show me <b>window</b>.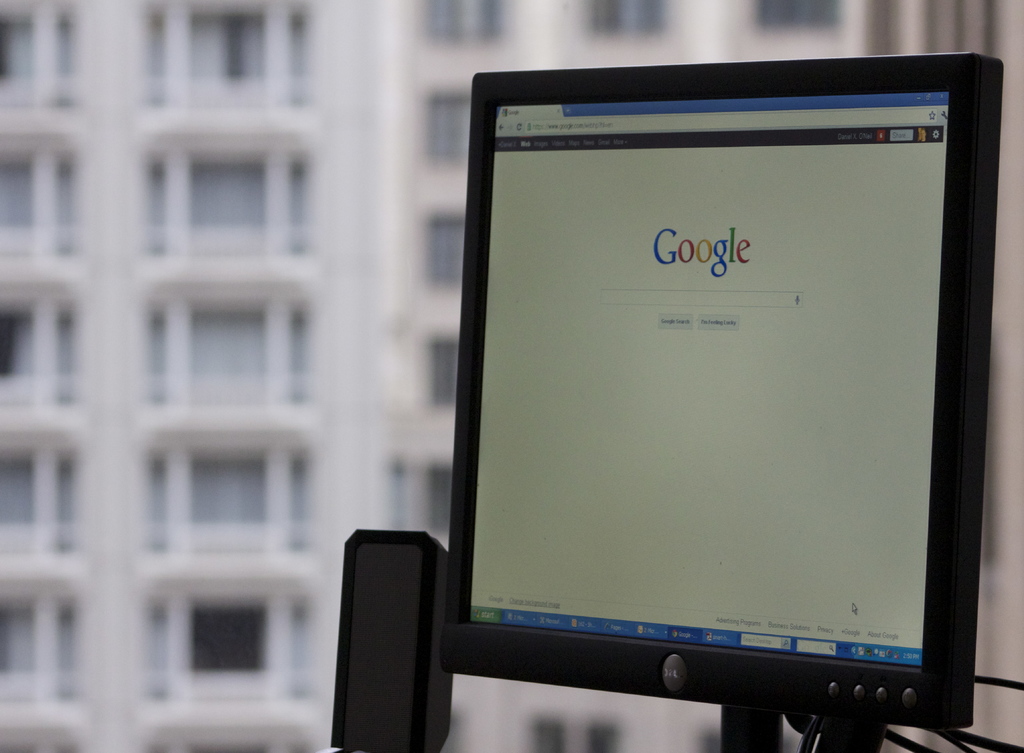
<b>window</b> is here: 138/457/308/556.
